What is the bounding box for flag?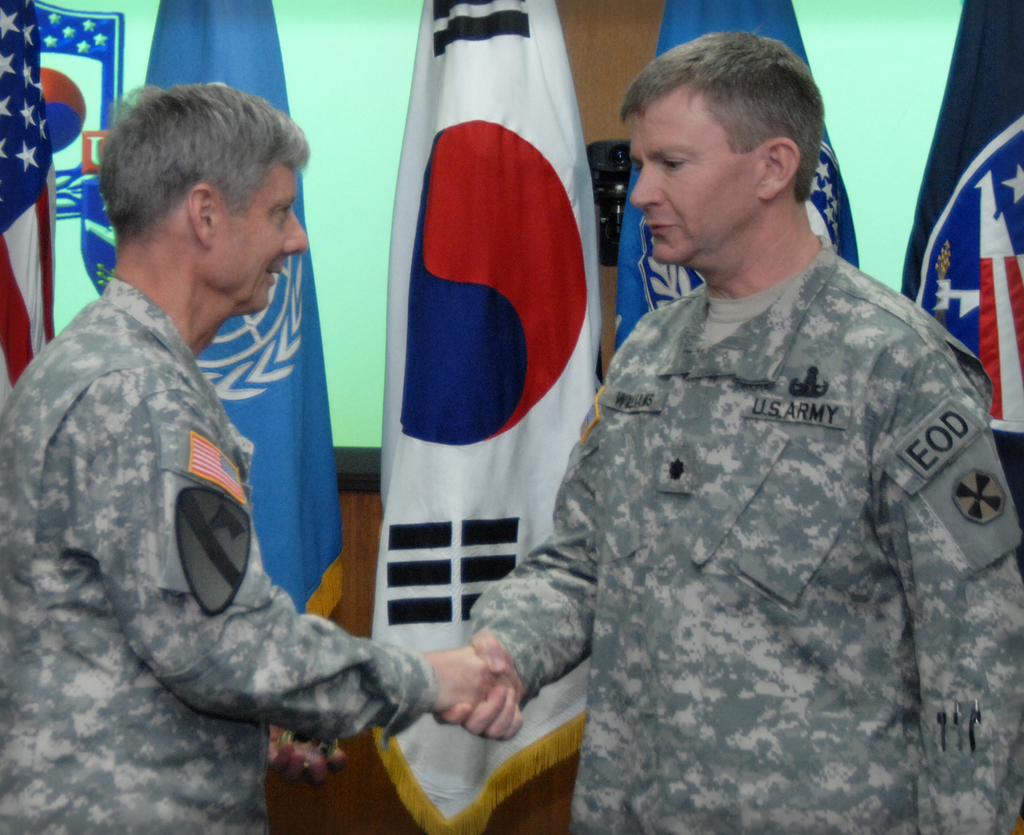
BBox(136, 0, 344, 742).
